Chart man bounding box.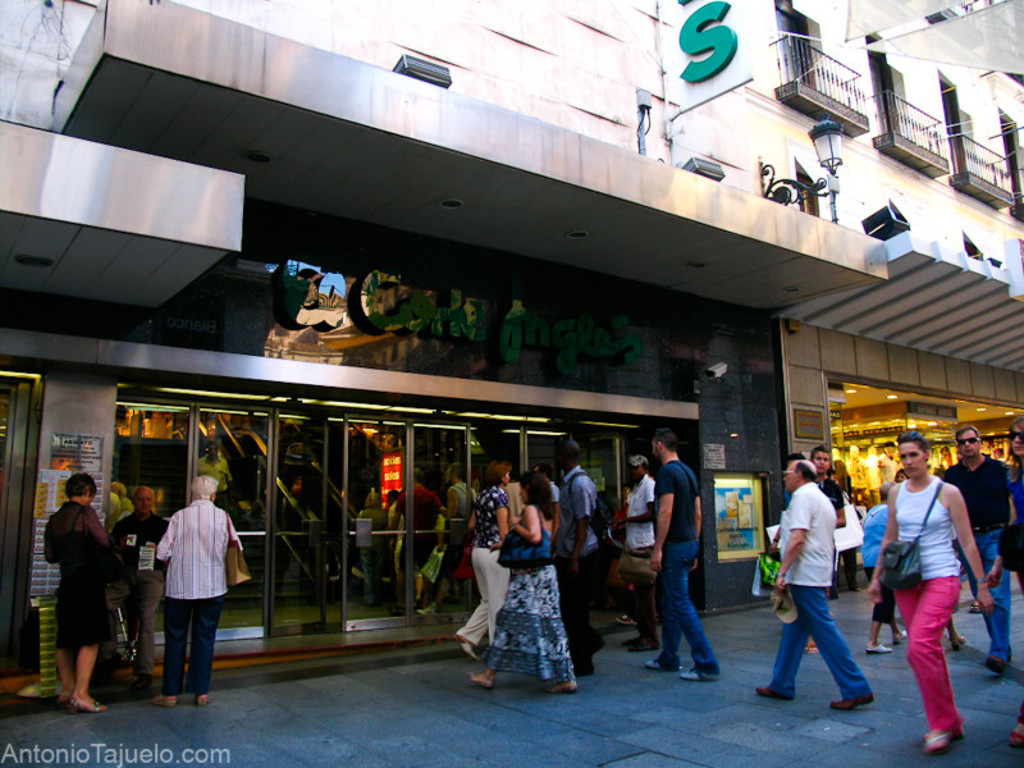
Charted: bbox=[943, 421, 1020, 676].
